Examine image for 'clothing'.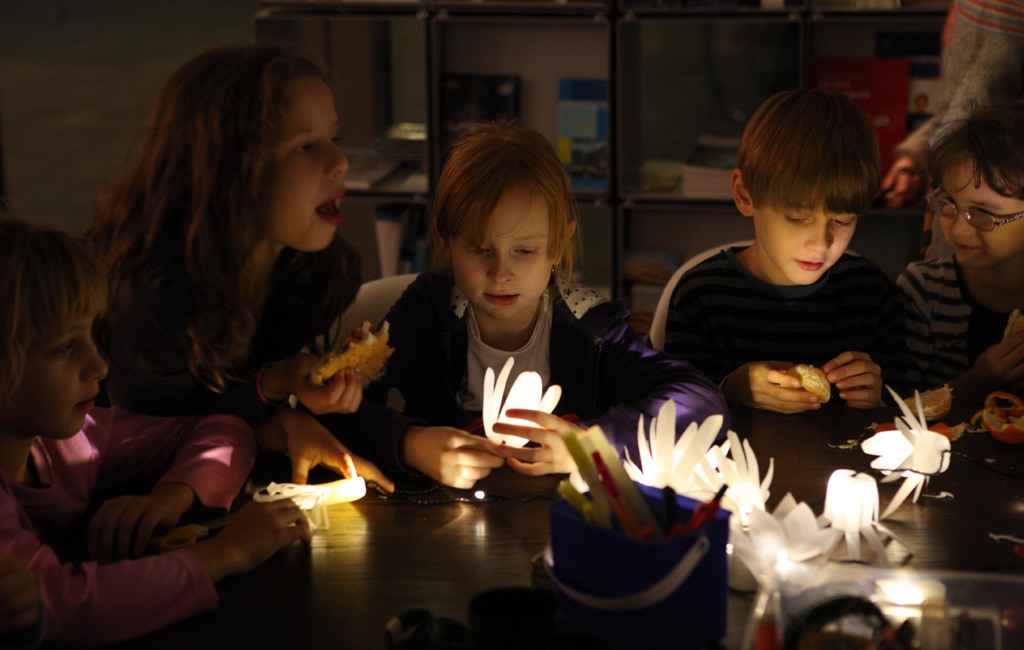
Examination result: l=351, t=257, r=741, b=512.
